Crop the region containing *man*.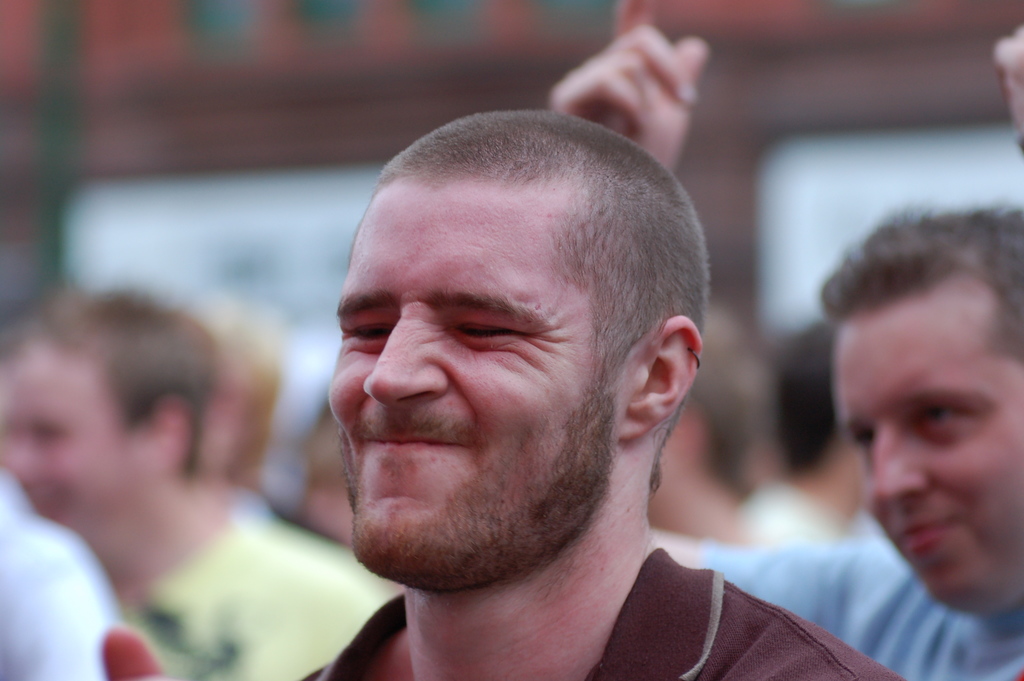
Crop region: [left=545, top=19, right=1023, bottom=680].
